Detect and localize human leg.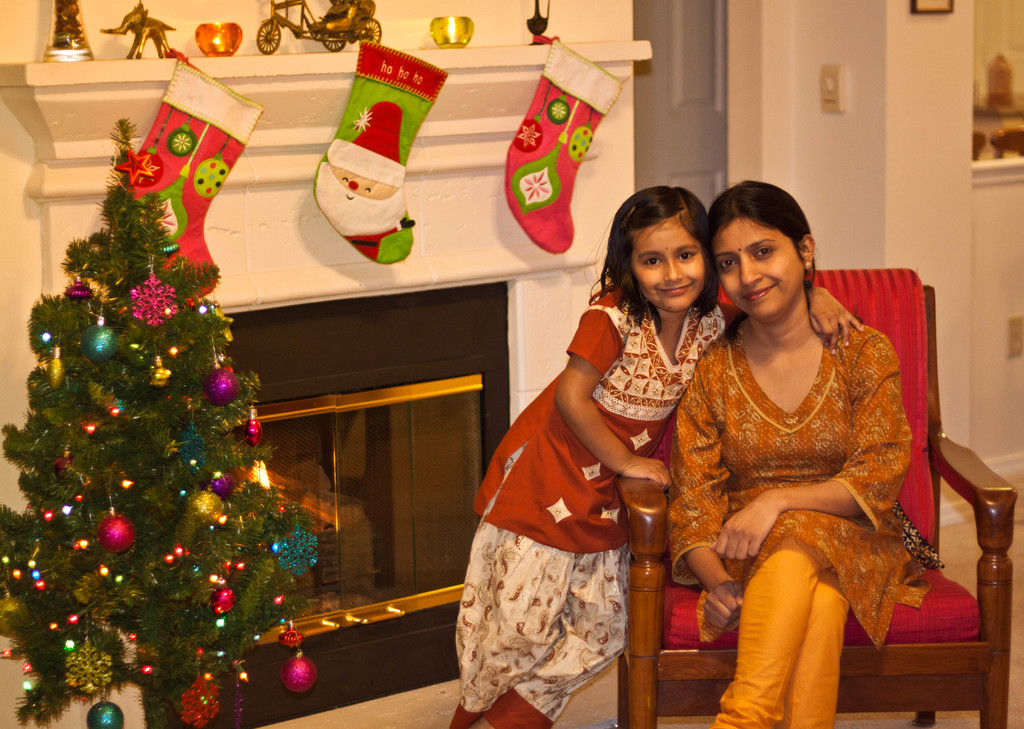
Localized at Rect(468, 472, 630, 728).
